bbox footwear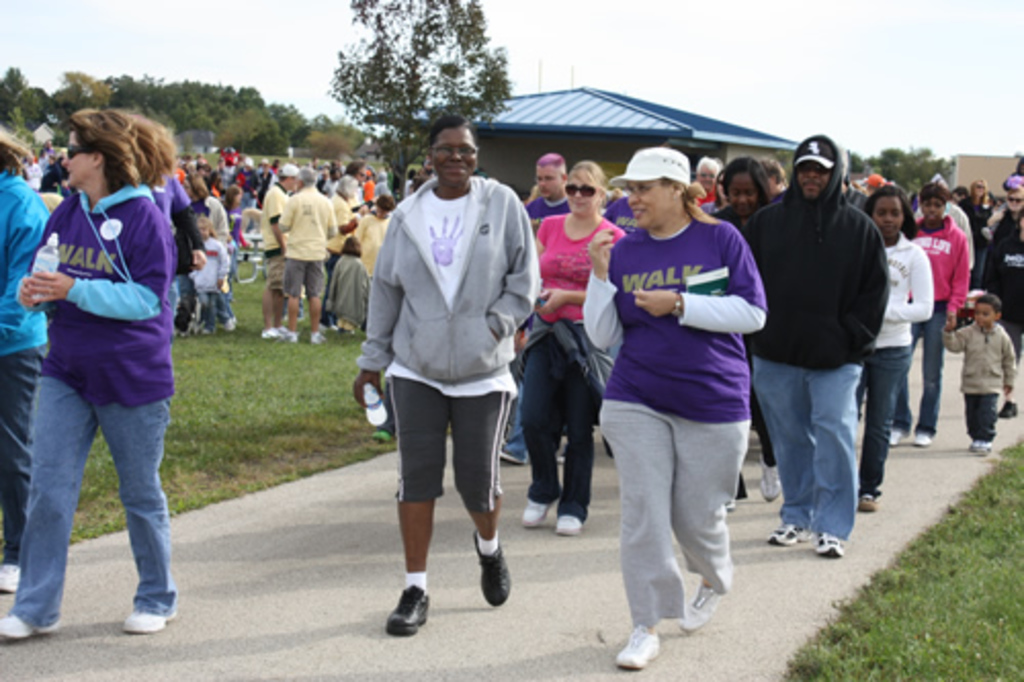
[125,602,178,633]
